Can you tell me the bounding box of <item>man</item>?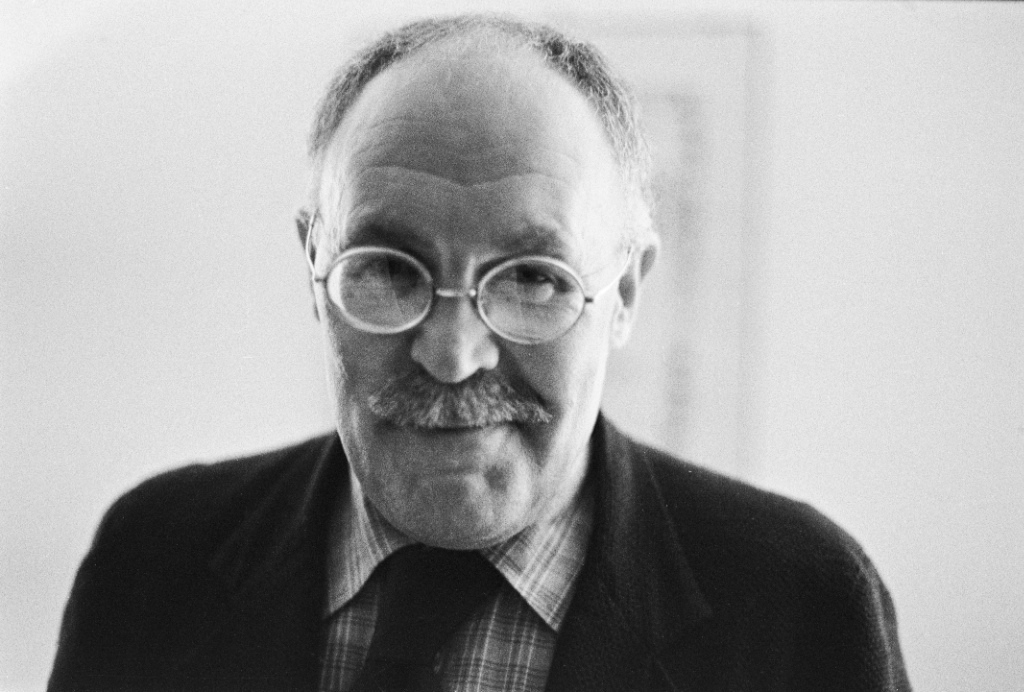
<bbox>51, 1, 908, 691</bbox>.
